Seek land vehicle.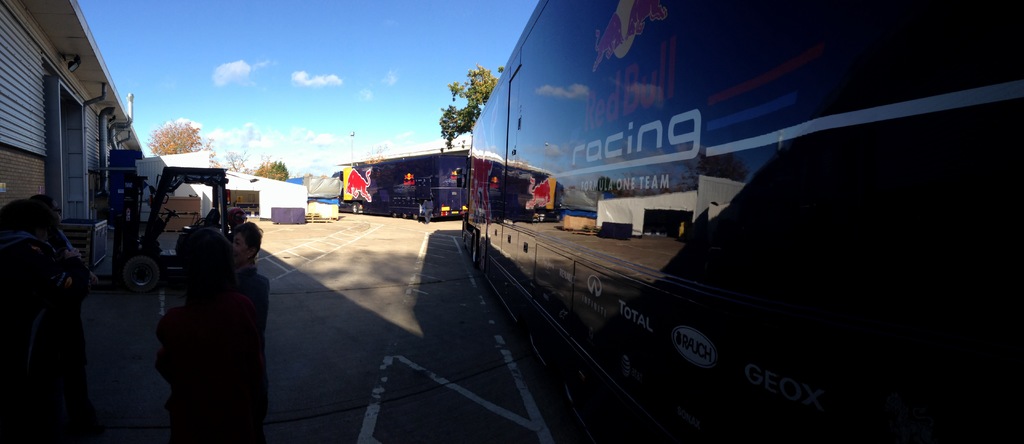
bbox(124, 159, 237, 293).
